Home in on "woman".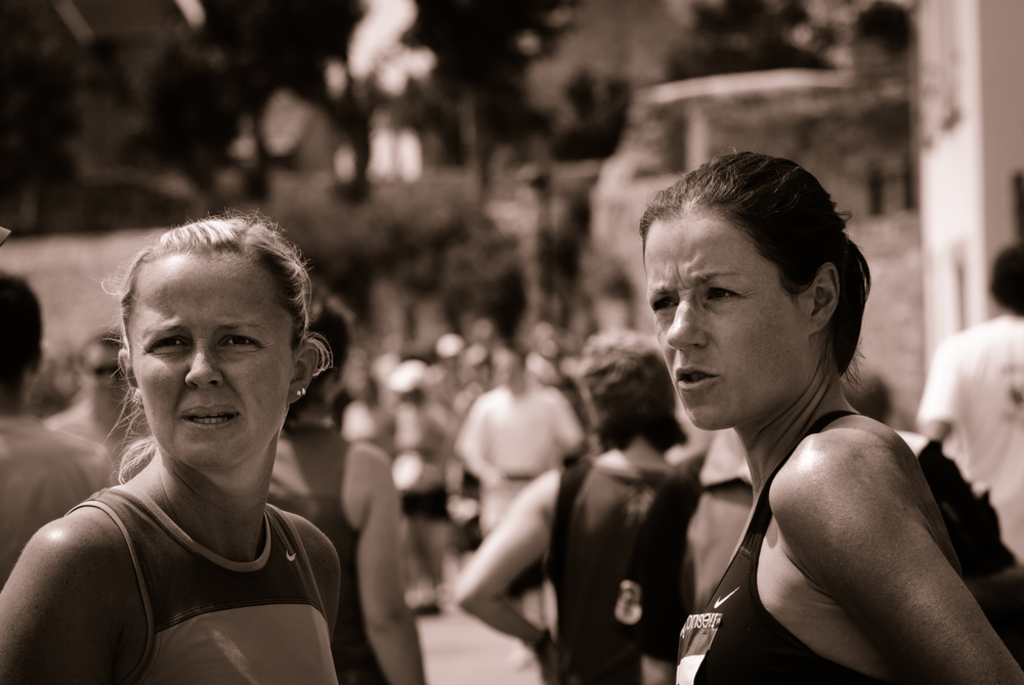
Homed in at <bbox>591, 147, 999, 677</bbox>.
